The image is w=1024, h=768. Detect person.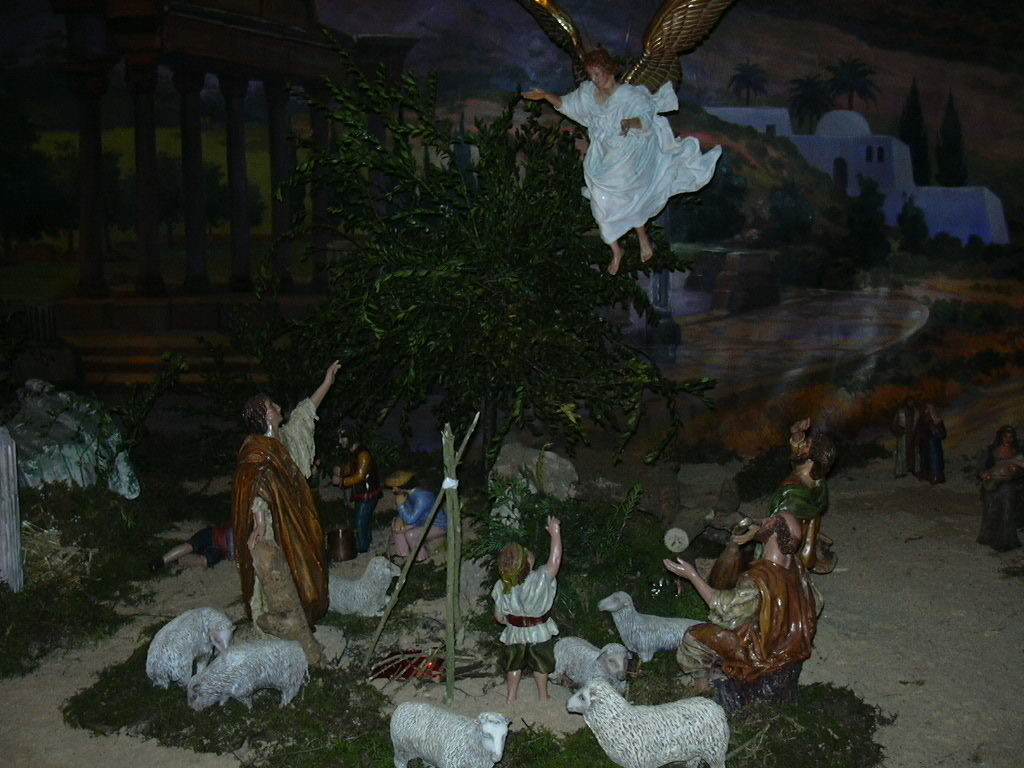
Detection: bbox=[328, 441, 388, 562].
